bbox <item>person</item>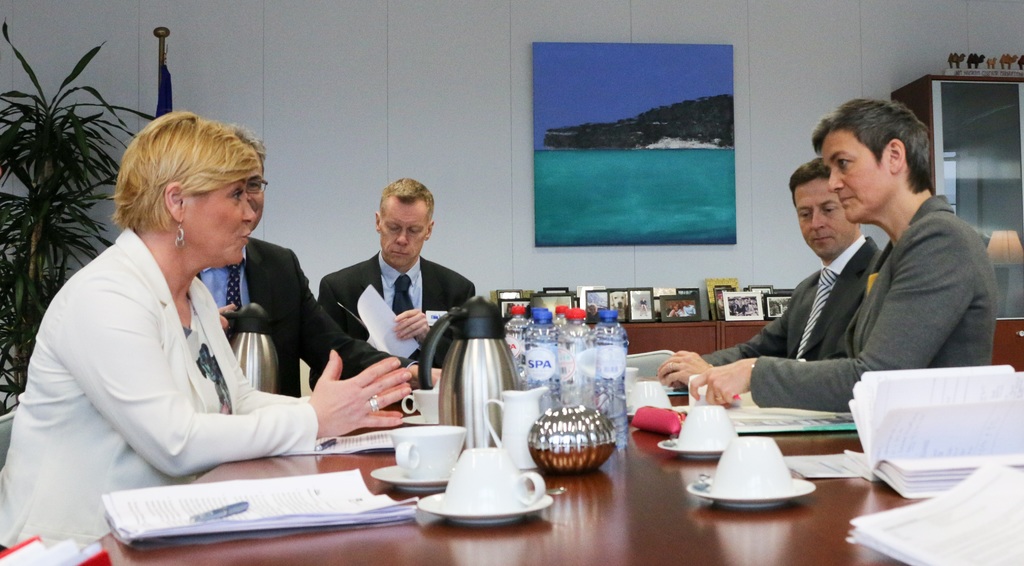
(x1=657, y1=158, x2=888, y2=392)
